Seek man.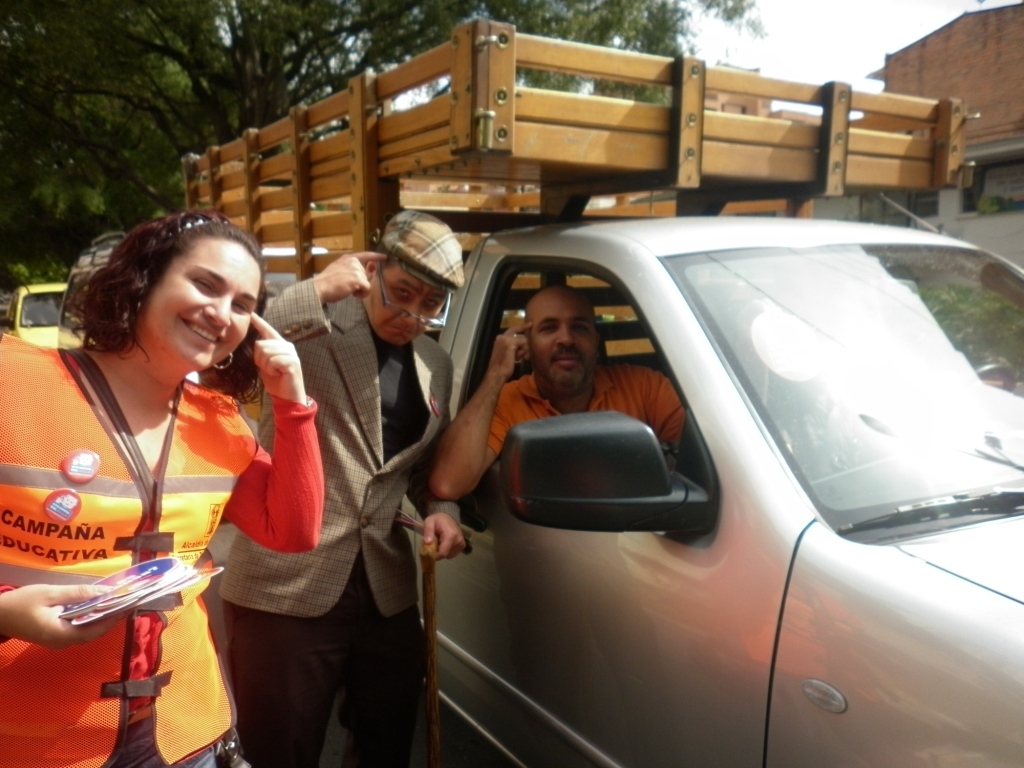
433,293,692,509.
